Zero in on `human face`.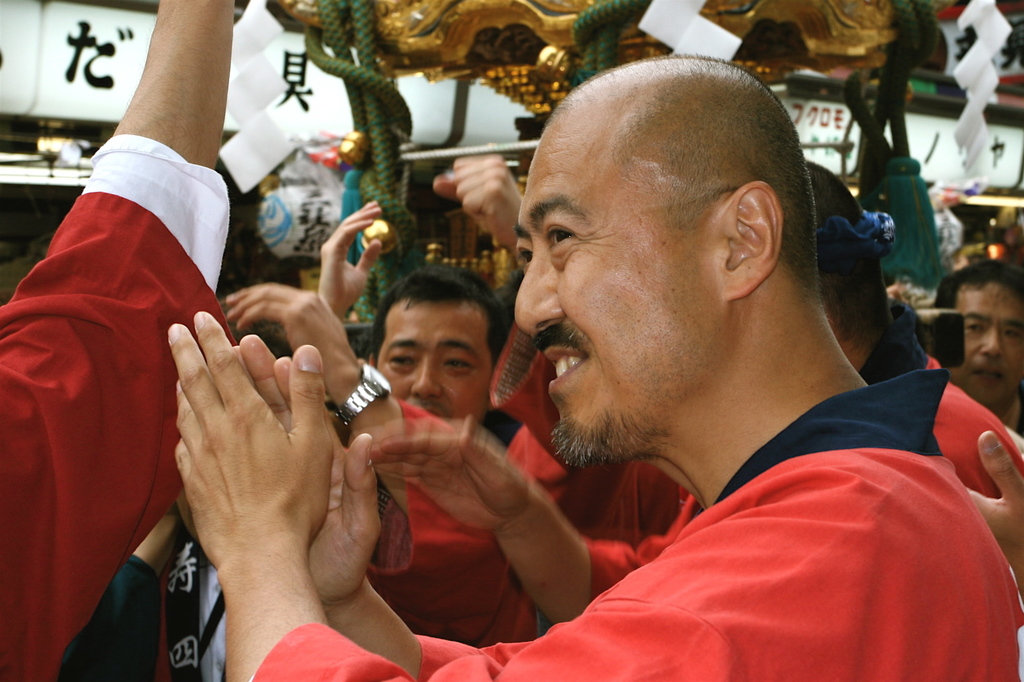
Zeroed in: pyautogui.locateOnScreen(377, 304, 495, 420).
